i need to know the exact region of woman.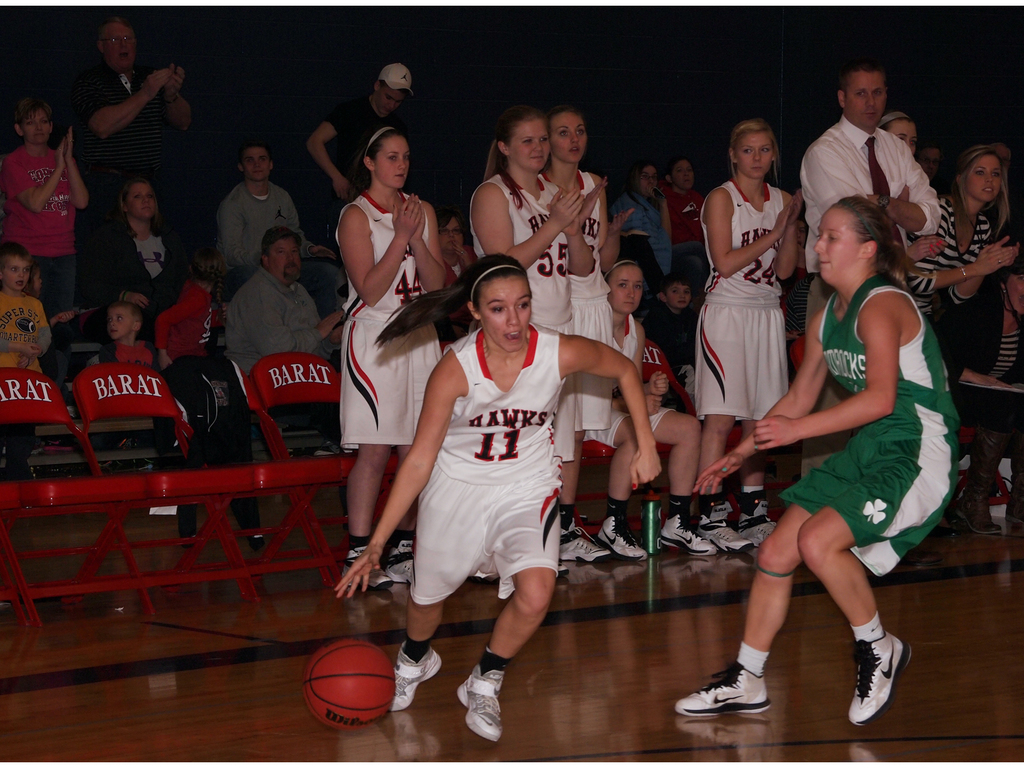
Region: left=579, top=246, right=751, bottom=569.
